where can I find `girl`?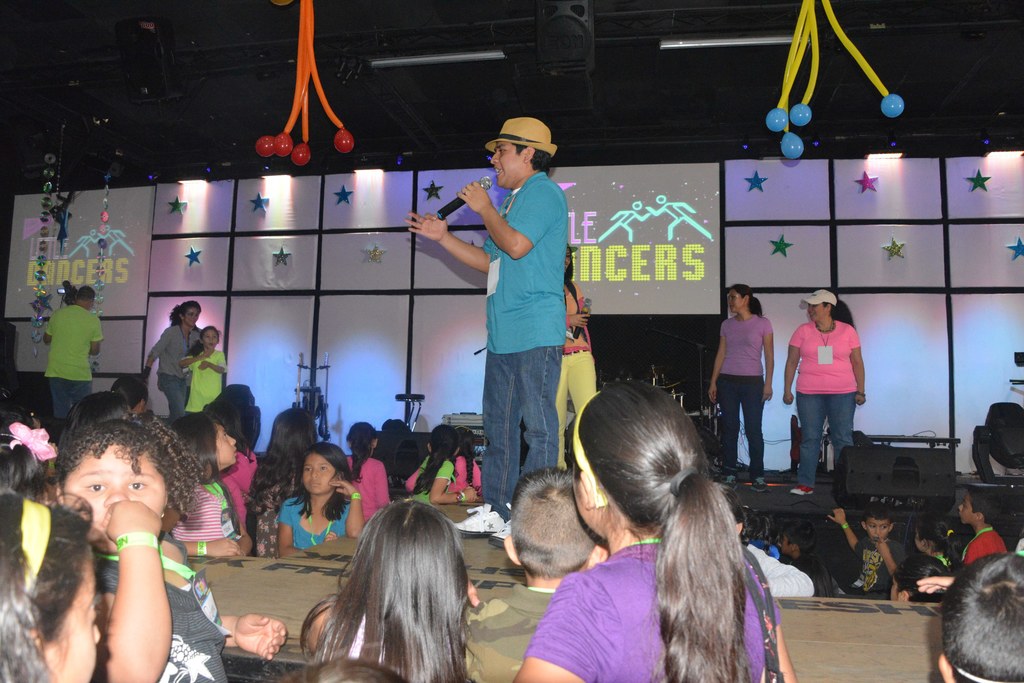
You can find it at rect(341, 424, 394, 521).
